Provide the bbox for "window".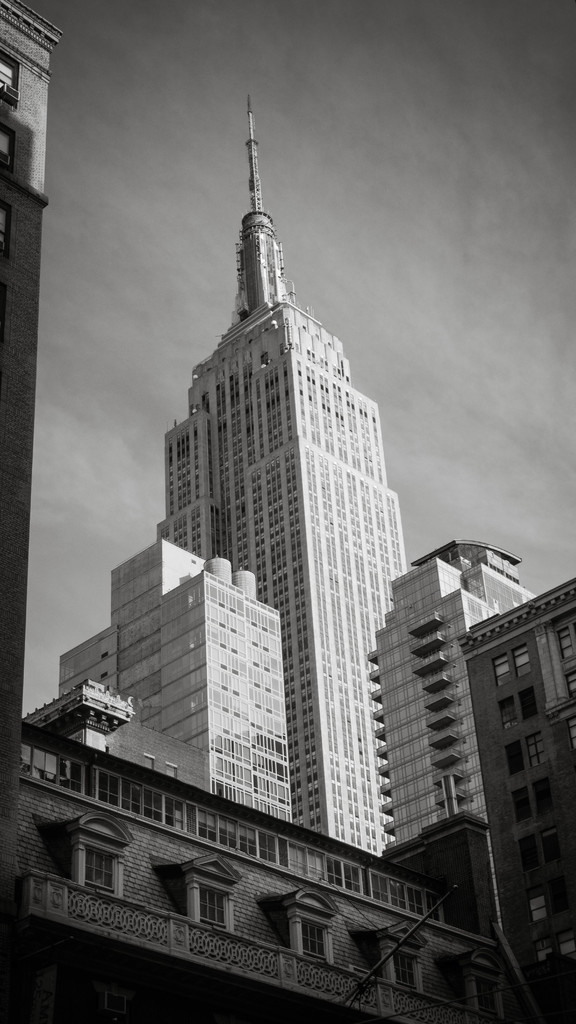
519:837:545:872.
